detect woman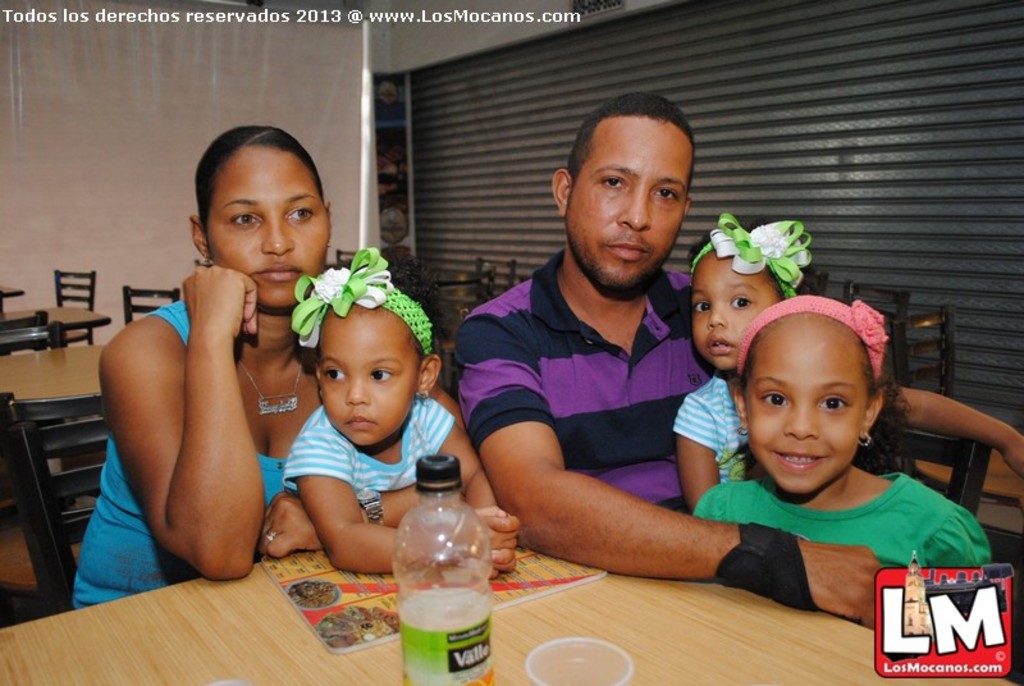
left=72, top=123, right=483, bottom=599
